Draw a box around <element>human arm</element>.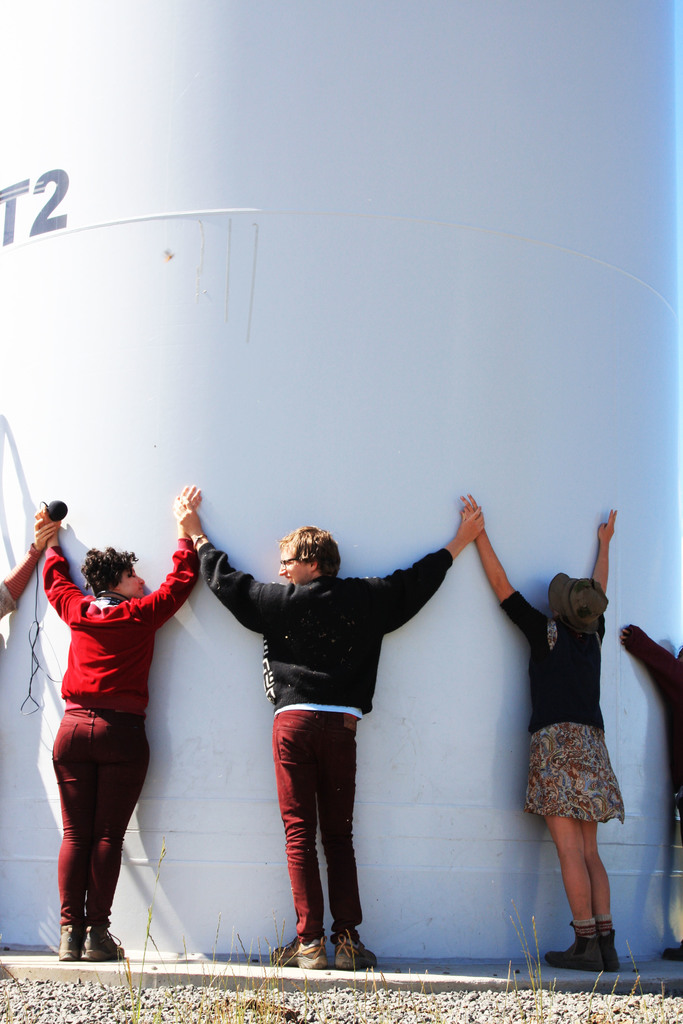
x1=0 y1=503 x2=62 y2=627.
